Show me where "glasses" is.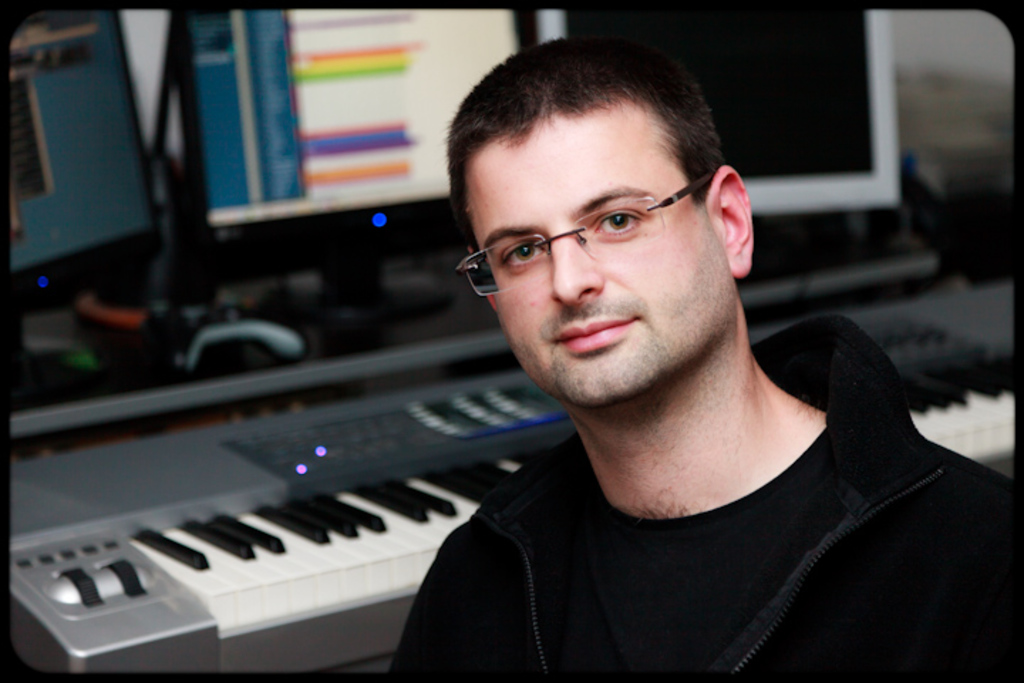
"glasses" is at 452, 168, 718, 300.
